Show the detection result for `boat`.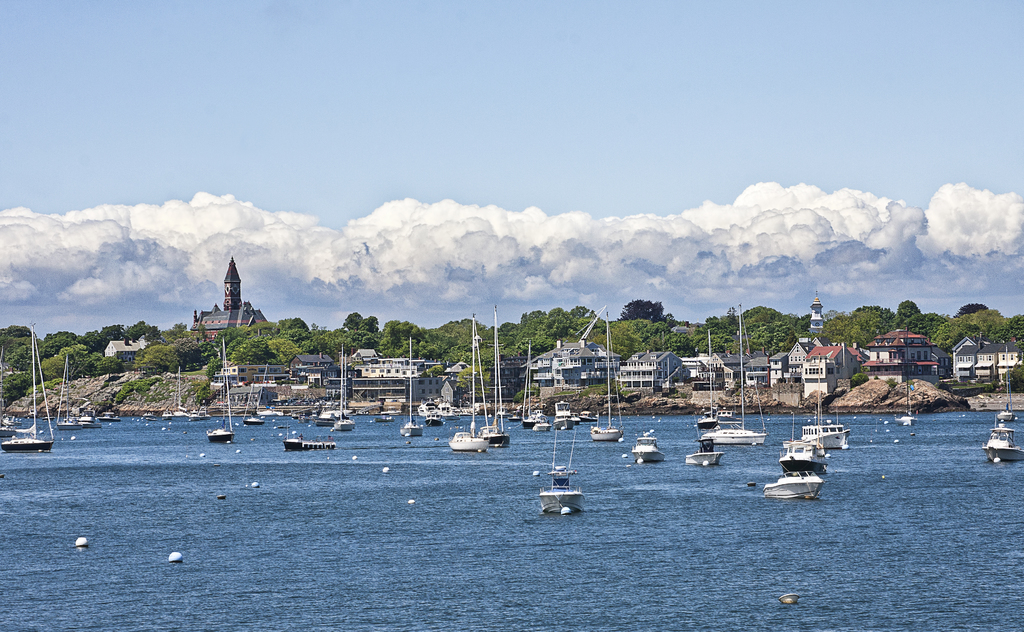
[291, 342, 357, 429].
